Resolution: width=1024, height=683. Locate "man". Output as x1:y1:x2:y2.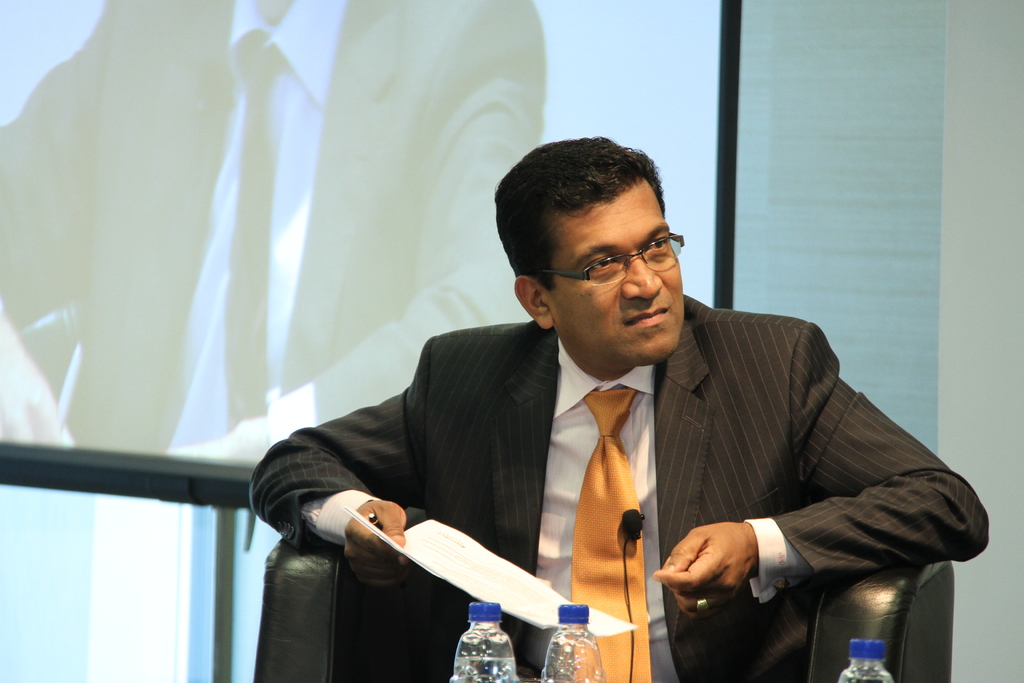
0:0:547:463.
